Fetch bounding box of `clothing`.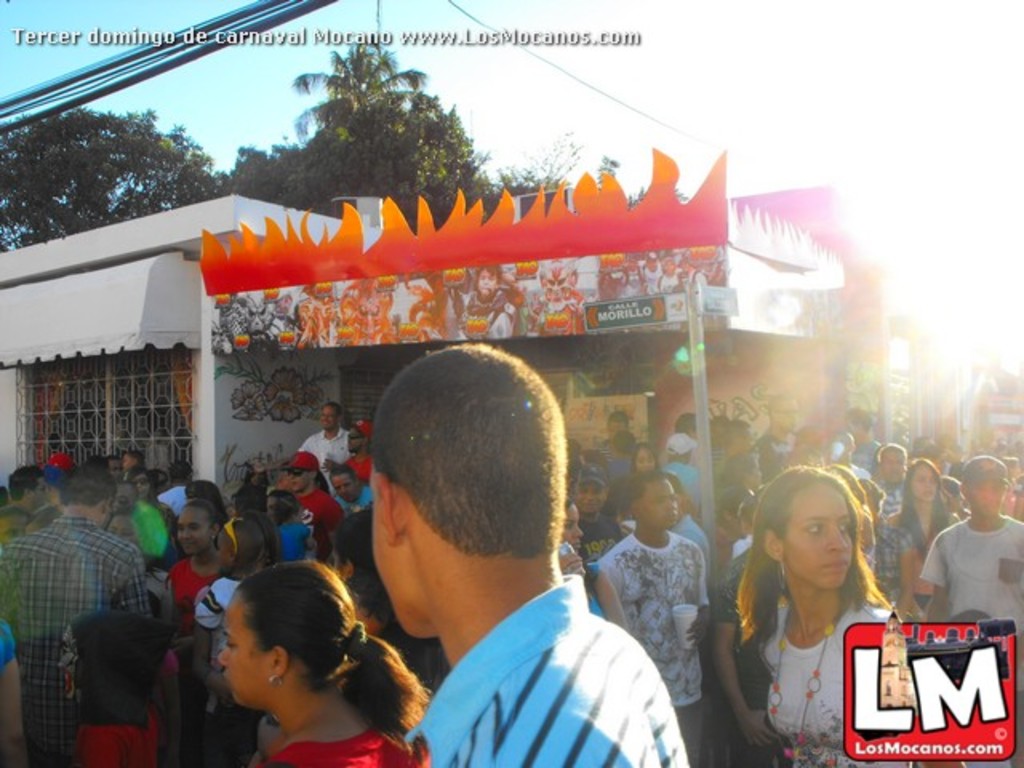
Bbox: Rect(245, 691, 434, 766).
